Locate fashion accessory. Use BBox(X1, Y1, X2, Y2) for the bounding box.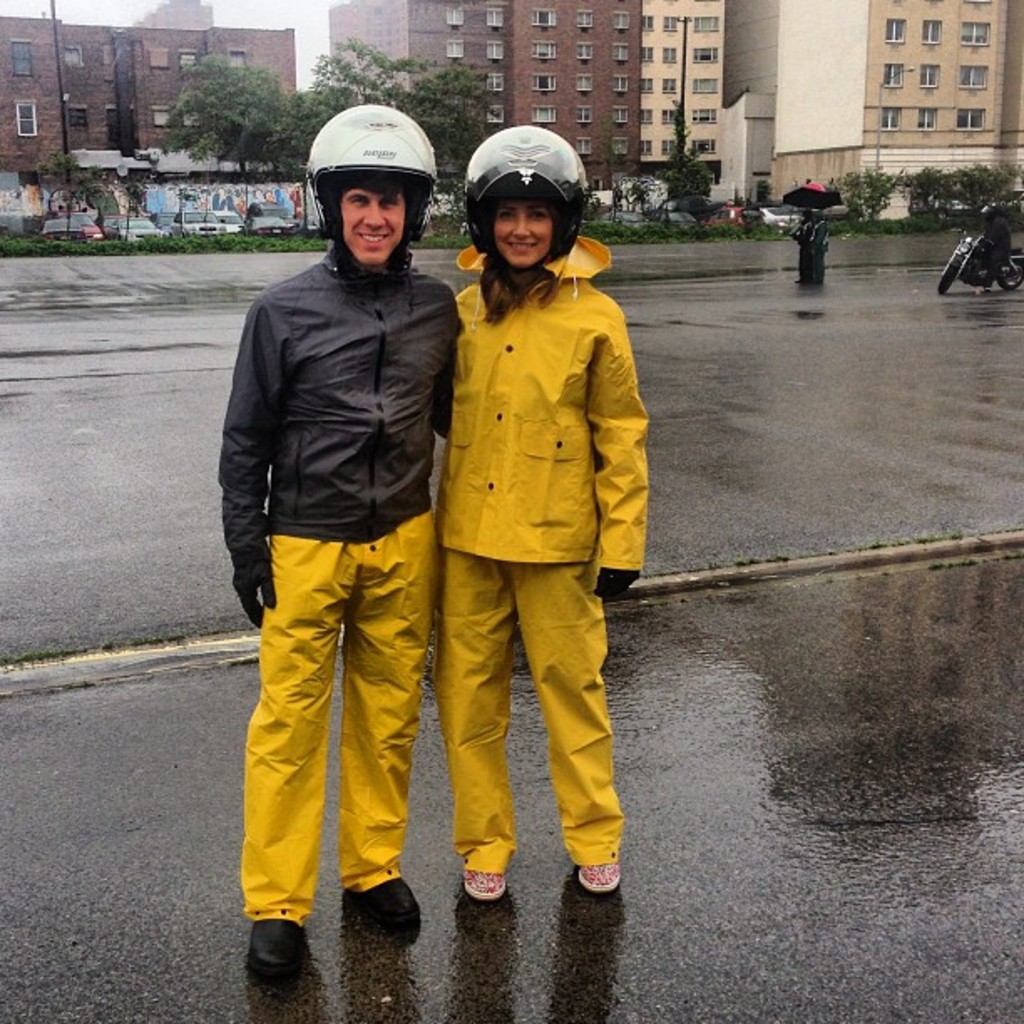
BBox(572, 863, 622, 897).
